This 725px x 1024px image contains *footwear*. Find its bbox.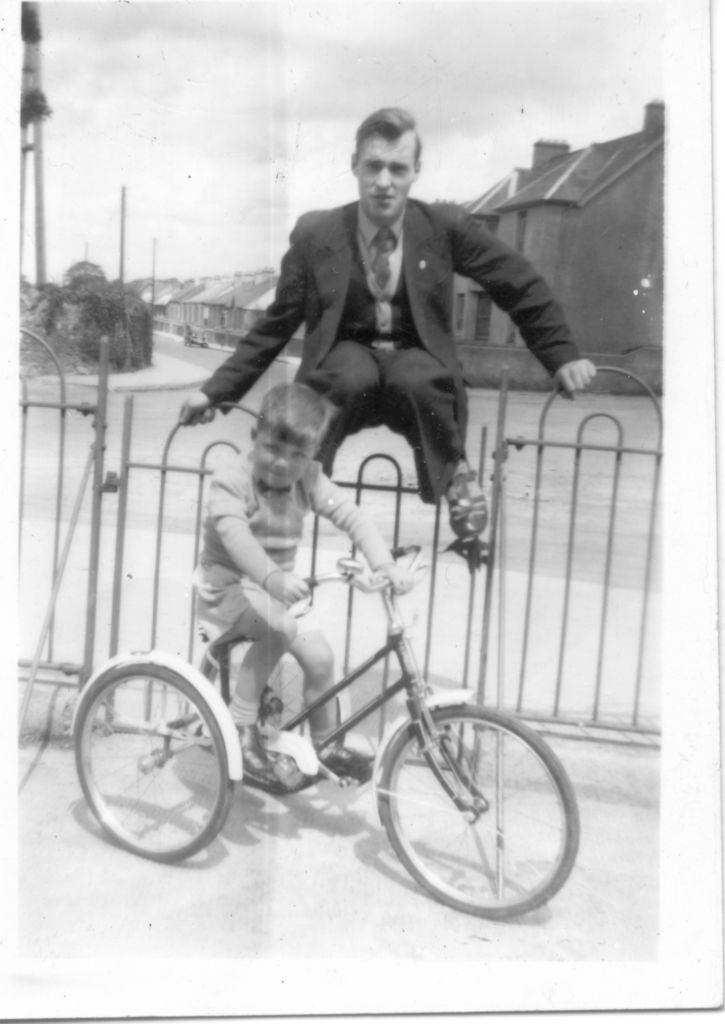
444 460 488 540.
